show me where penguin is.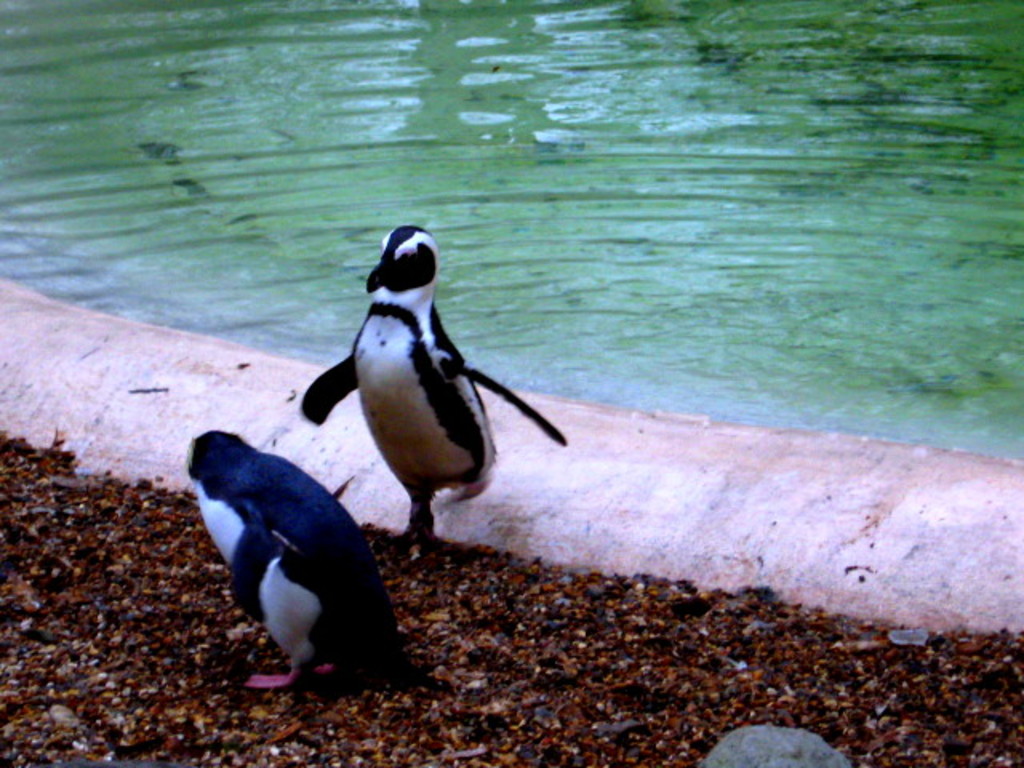
penguin is at {"x1": 298, "y1": 221, "x2": 557, "y2": 576}.
